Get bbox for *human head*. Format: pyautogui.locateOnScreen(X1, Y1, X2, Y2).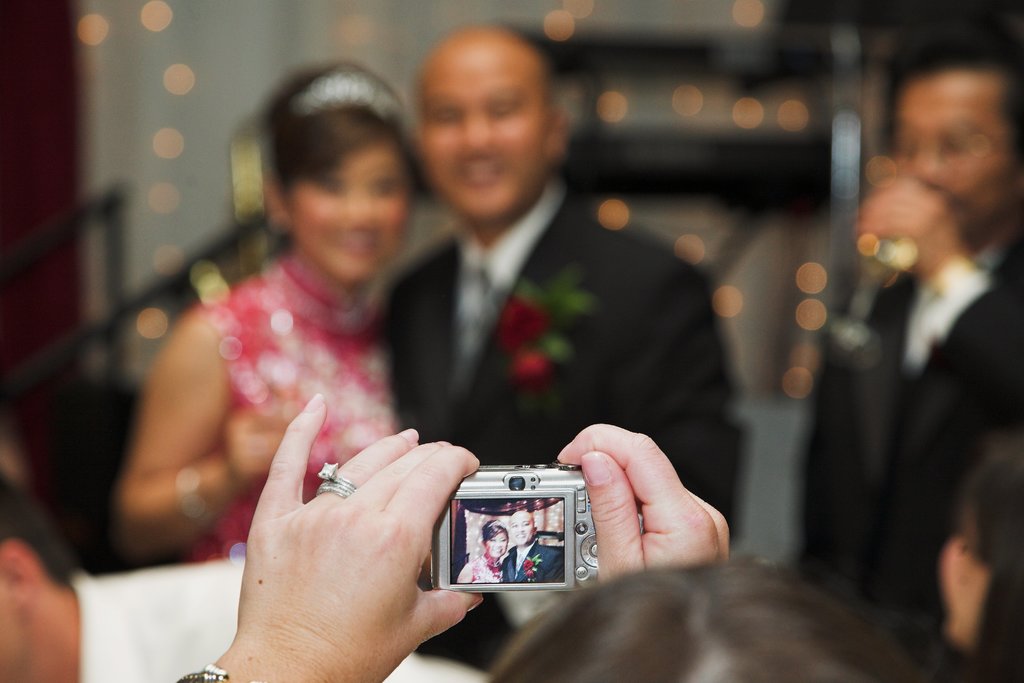
pyautogui.locateOnScreen(0, 476, 73, 682).
